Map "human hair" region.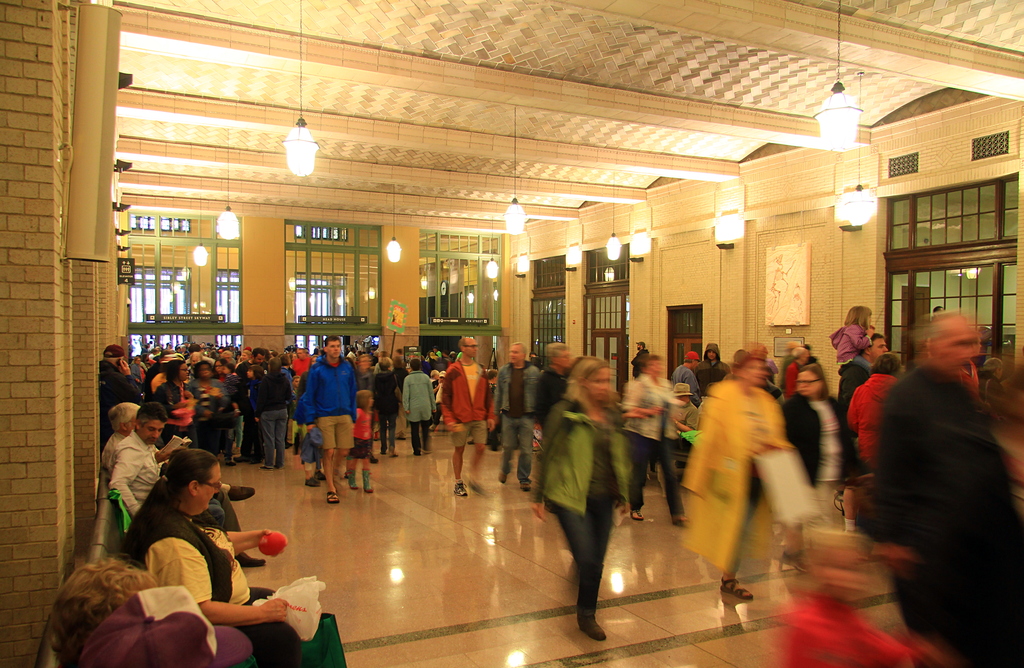
Mapped to box=[912, 300, 967, 368].
